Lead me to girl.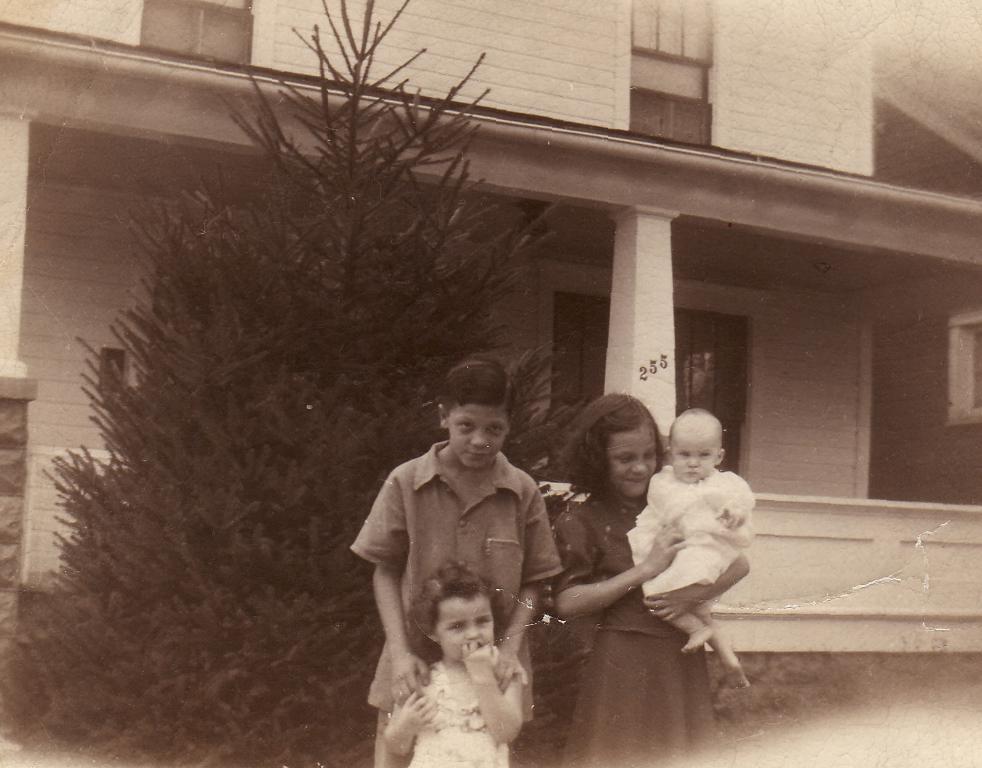
Lead to 384, 556, 529, 767.
